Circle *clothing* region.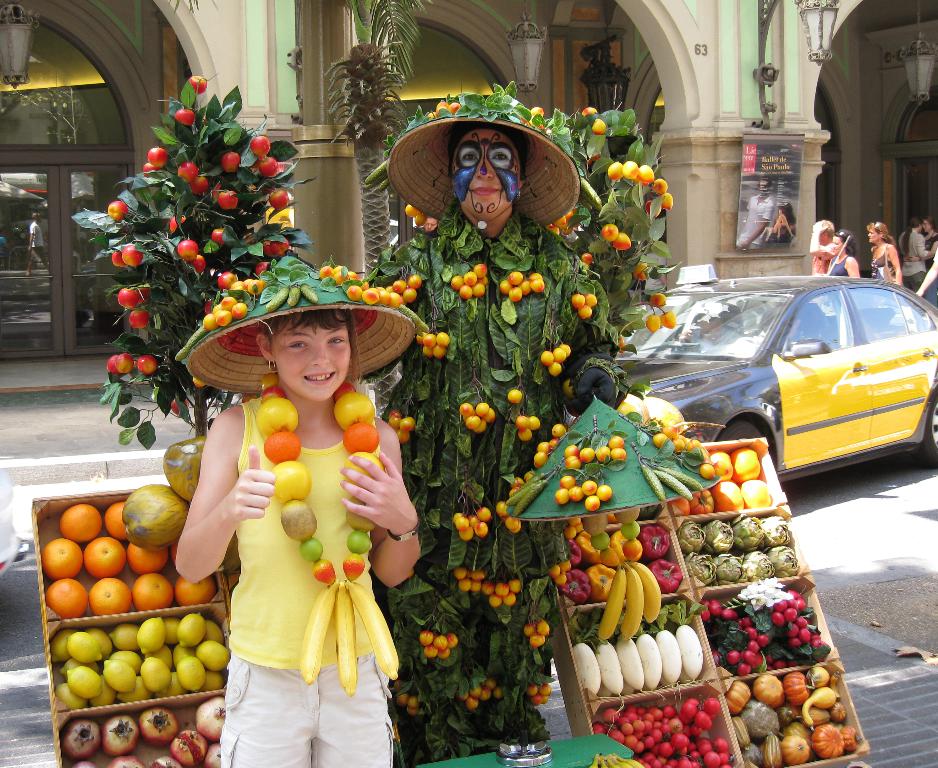
Region: left=365, top=206, right=619, bottom=762.
